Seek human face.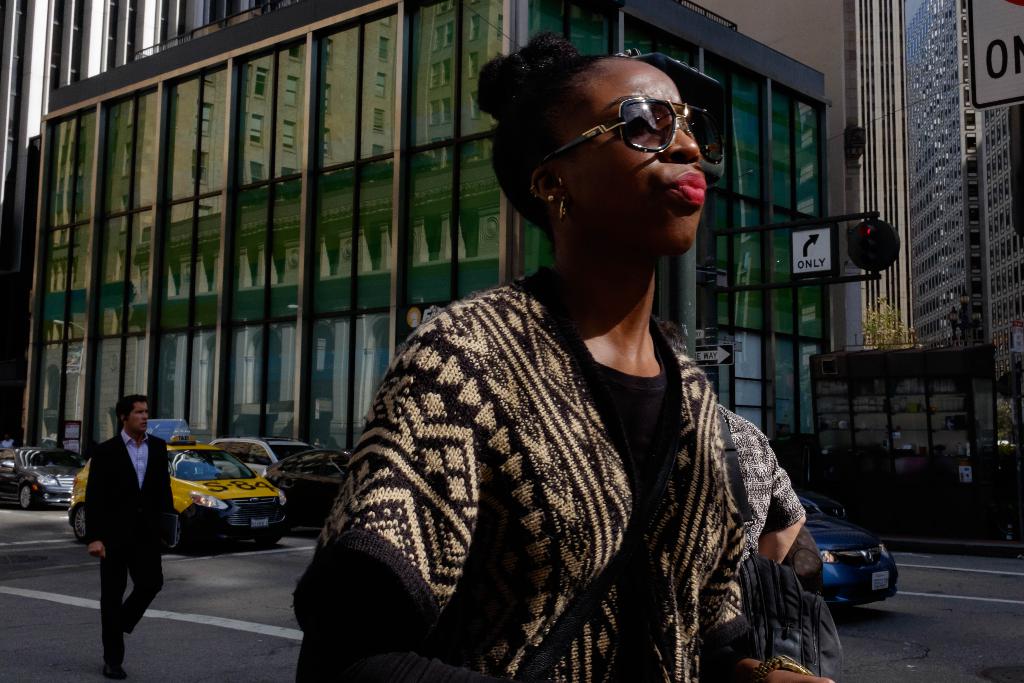
box(126, 399, 148, 434).
